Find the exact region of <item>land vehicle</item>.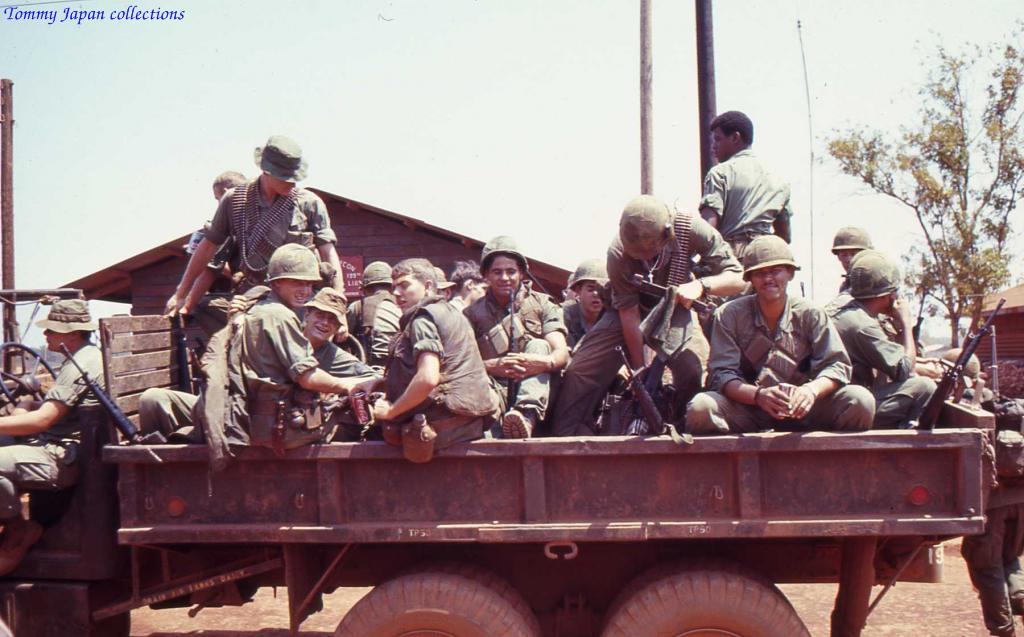
Exact region: bbox=(0, 312, 990, 636).
